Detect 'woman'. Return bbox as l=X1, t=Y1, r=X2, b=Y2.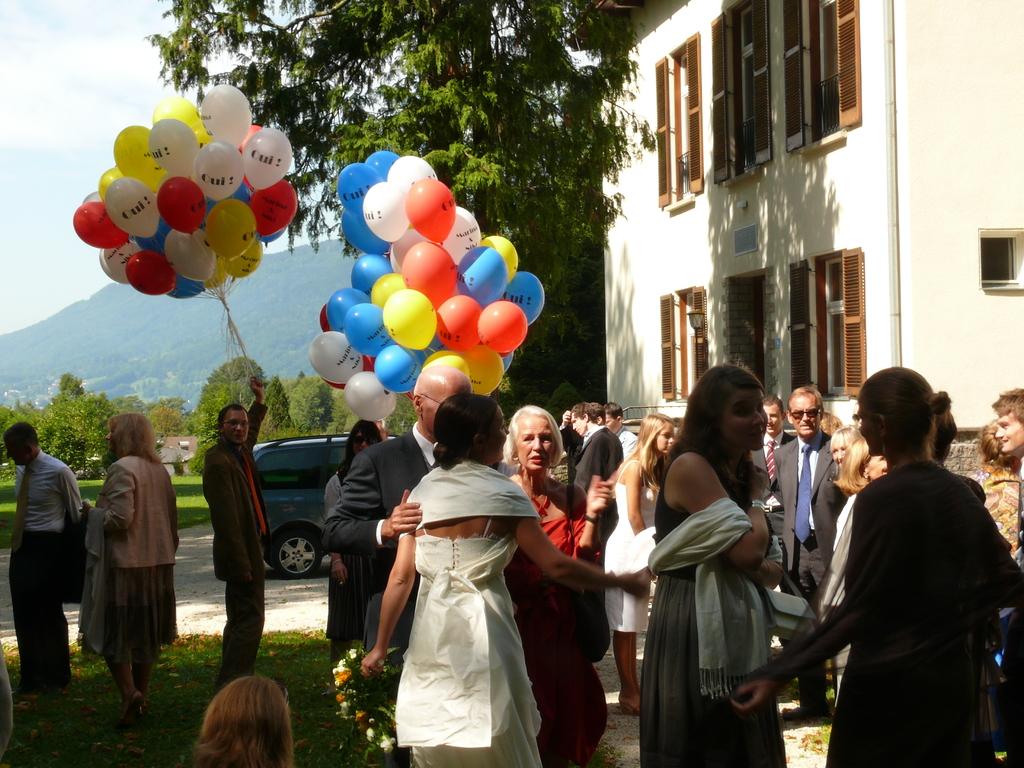
l=355, t=386, r=654, b=767.
